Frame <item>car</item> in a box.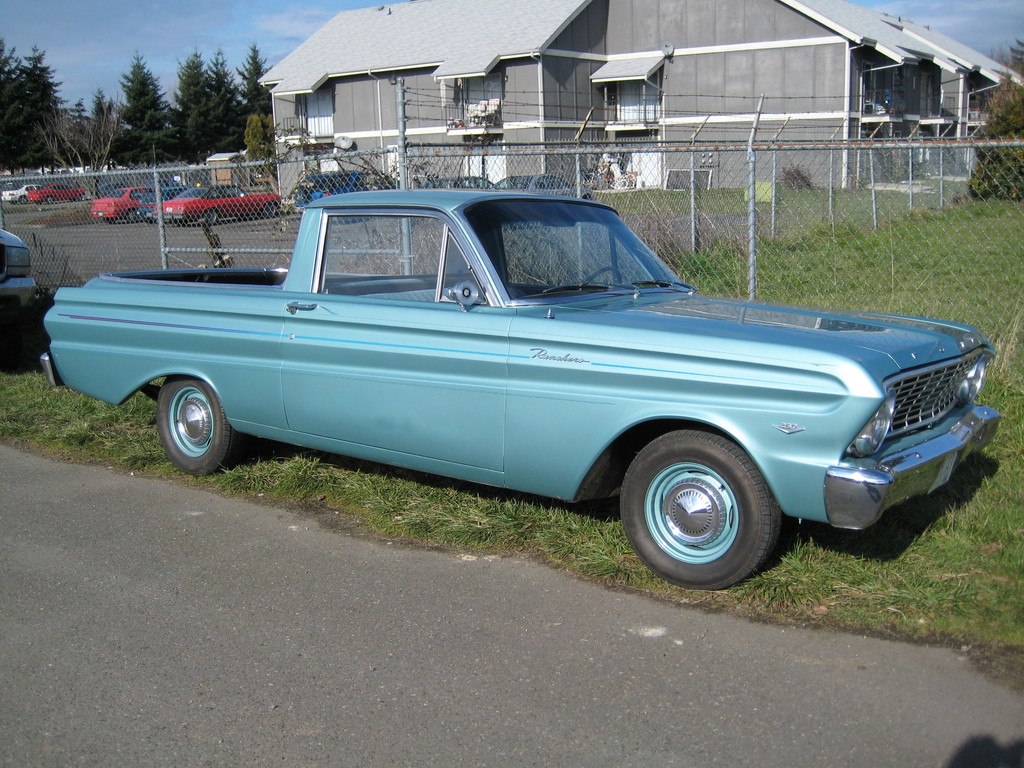
box=[91, 186, 157, 224].
